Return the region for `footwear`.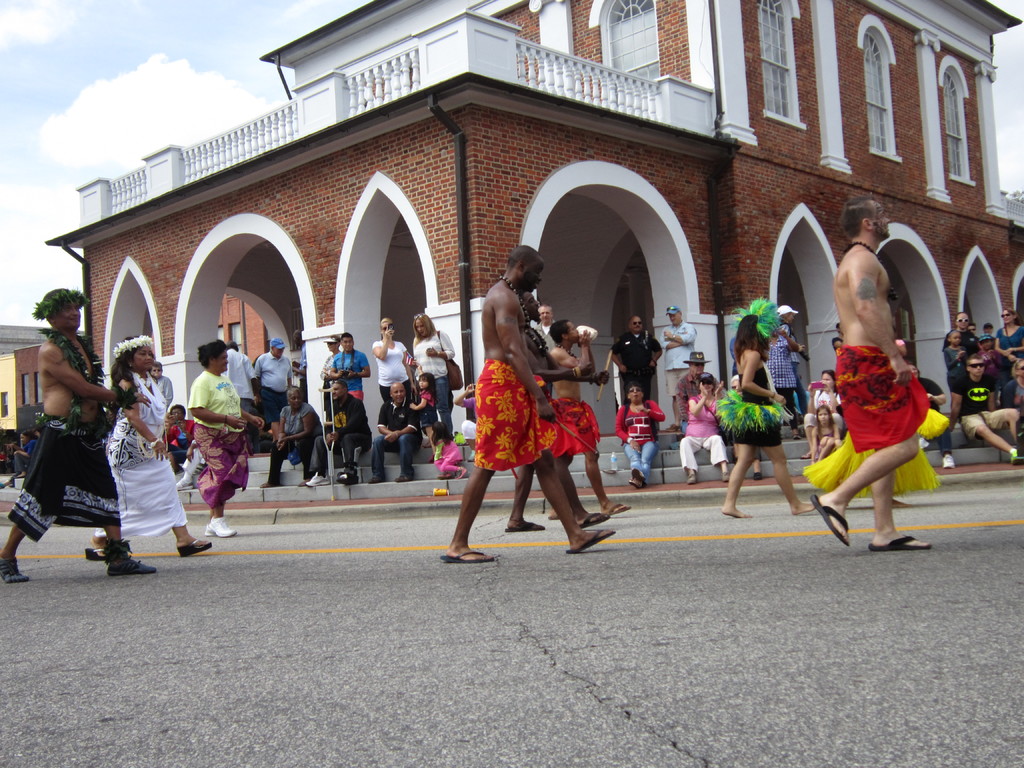
719 466 731 487.
